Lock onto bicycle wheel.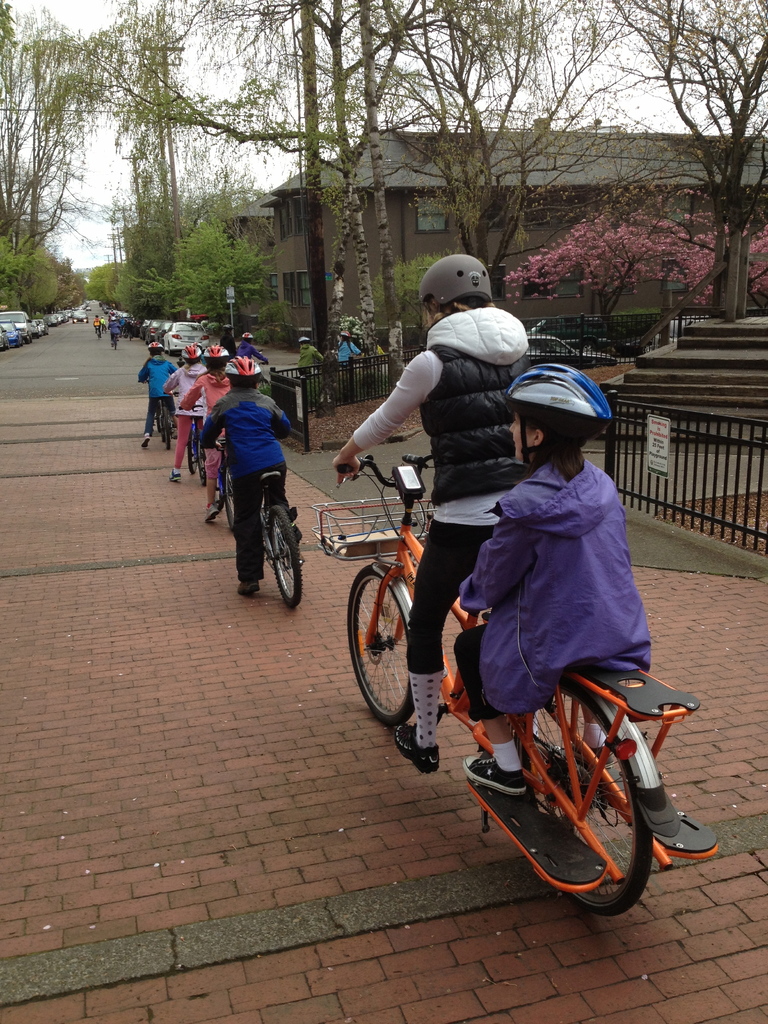
Locked: x1=163 y1=408 x2=170 y2=451.
